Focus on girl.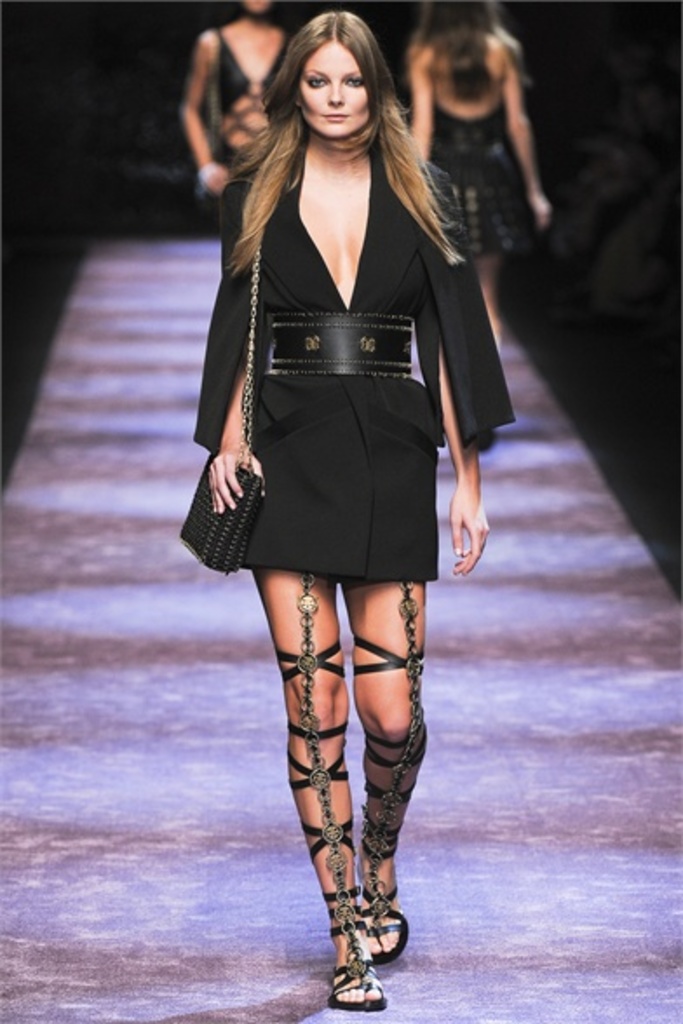
Focused at l=181, t=12, r=517, b=1008.
